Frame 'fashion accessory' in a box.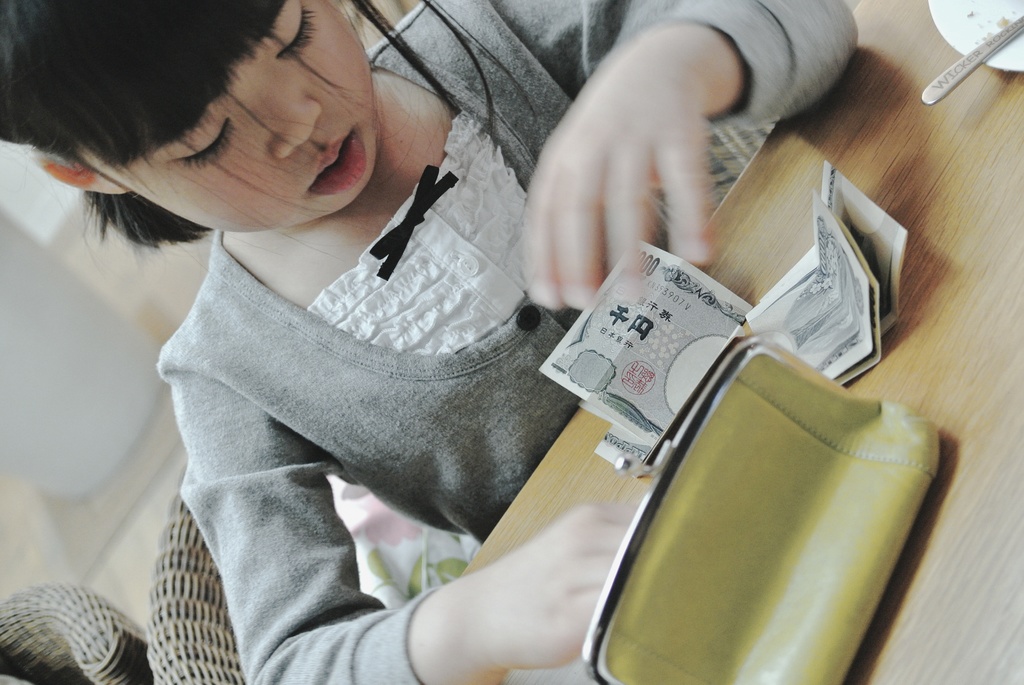
369/161/460/283.
